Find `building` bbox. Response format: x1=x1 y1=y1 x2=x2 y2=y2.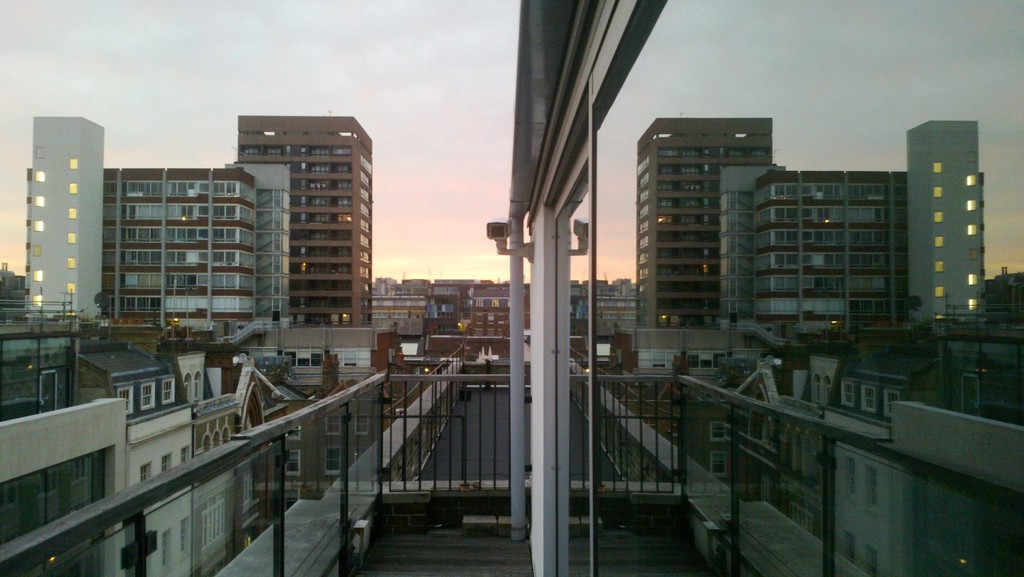
x1=26 y1=118 x2=255 y2=321.
